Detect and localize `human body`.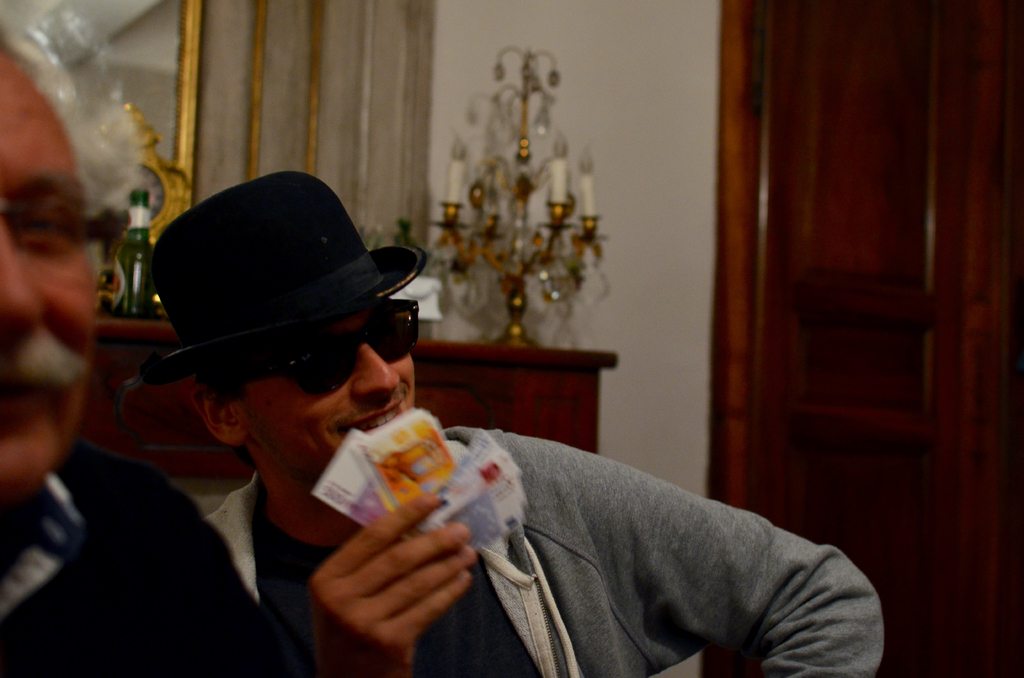
Localized at (76,230,814,662).
